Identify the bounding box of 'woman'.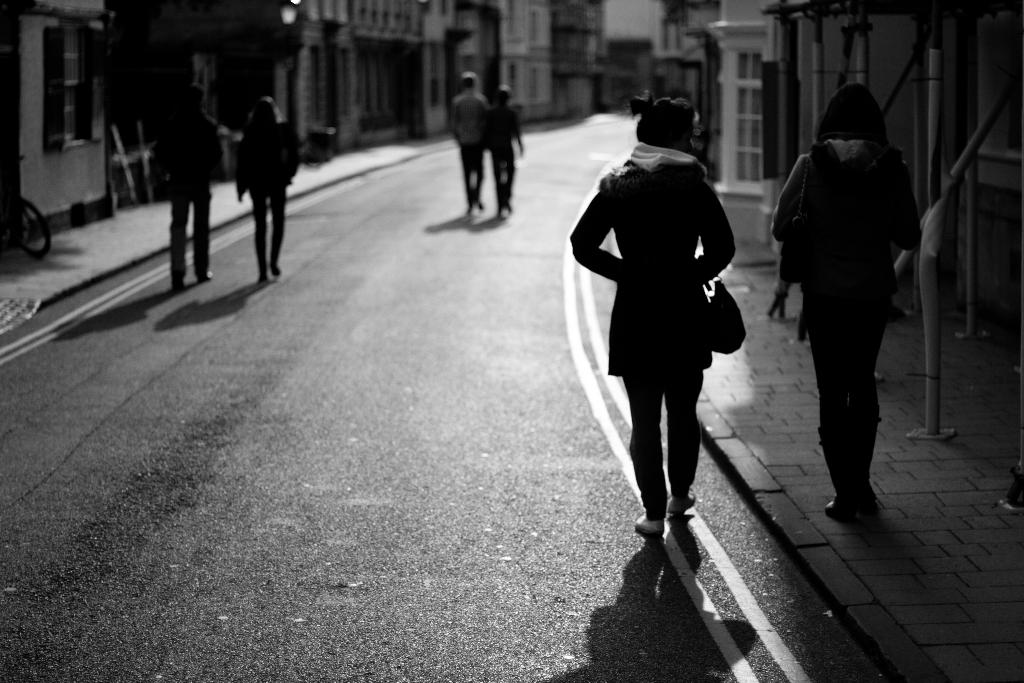
x1=237, y1=99, x2=298, y2=278.
